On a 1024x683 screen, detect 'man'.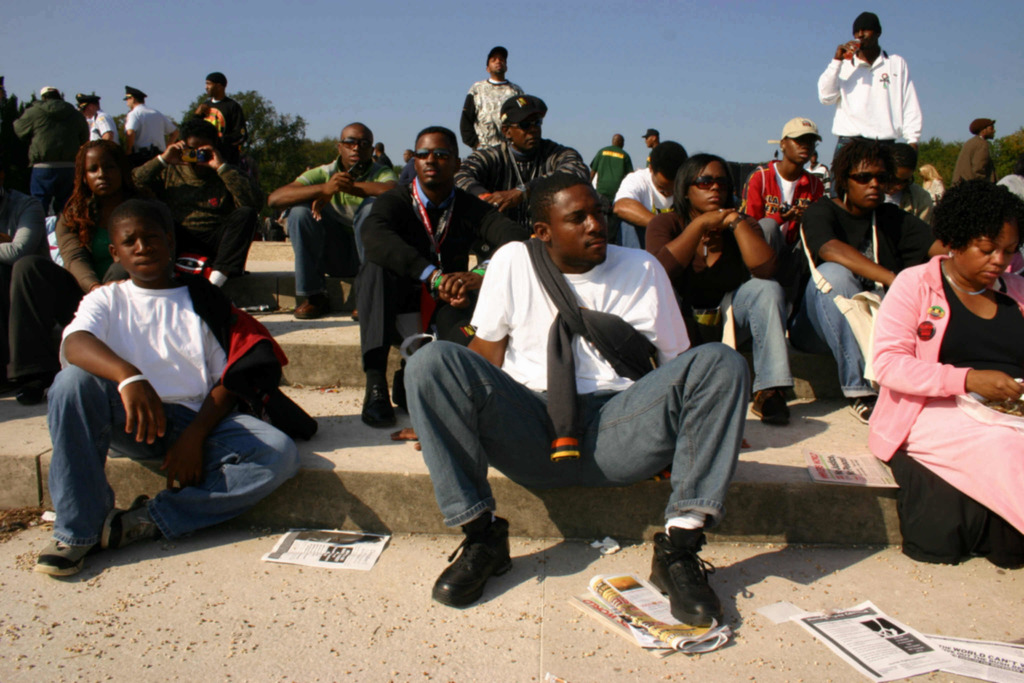
Rect(643, 128, 661, 147).
